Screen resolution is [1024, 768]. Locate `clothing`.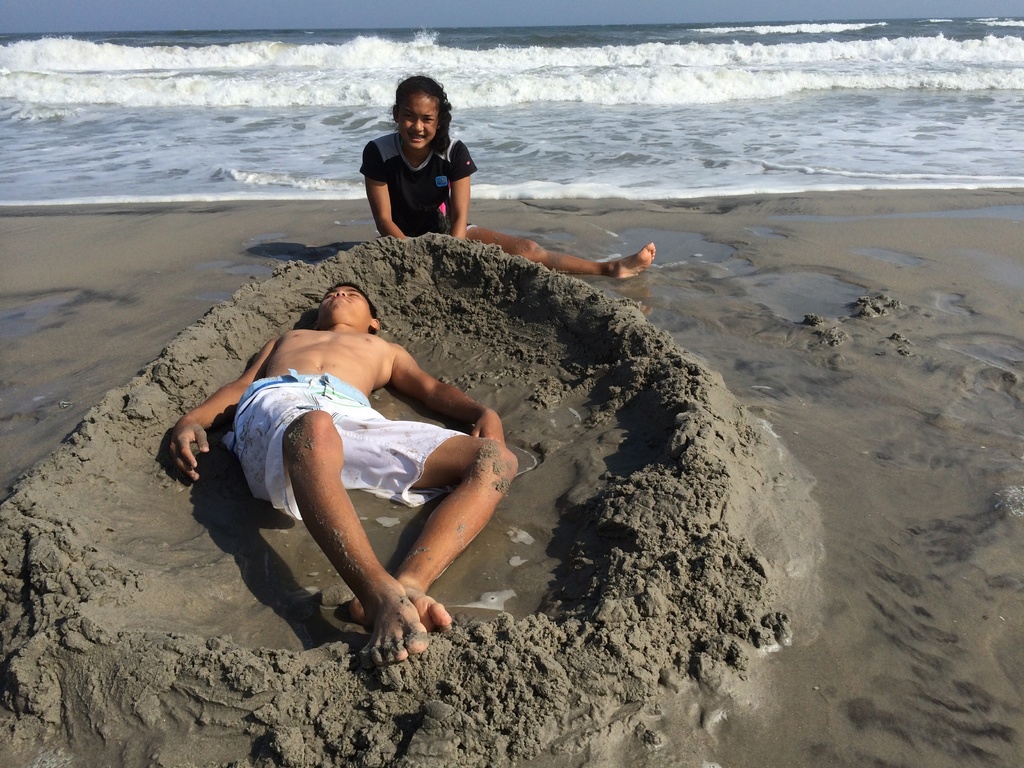
362:134:483:237.
